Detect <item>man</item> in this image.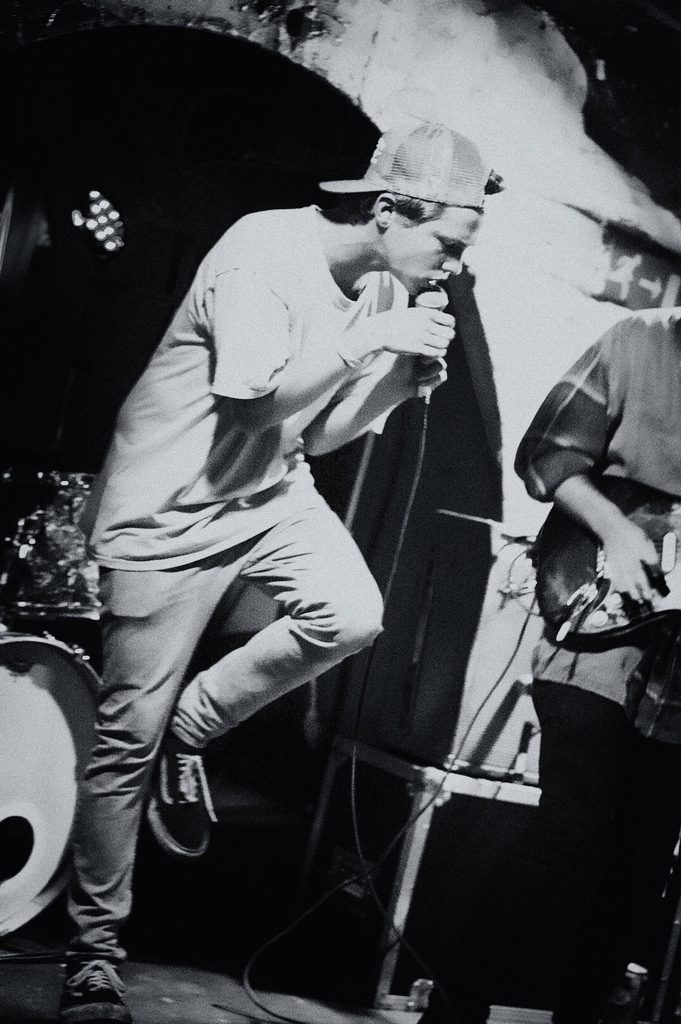
Detection: x1=53, y1=118, x2=504, y2=1023.
